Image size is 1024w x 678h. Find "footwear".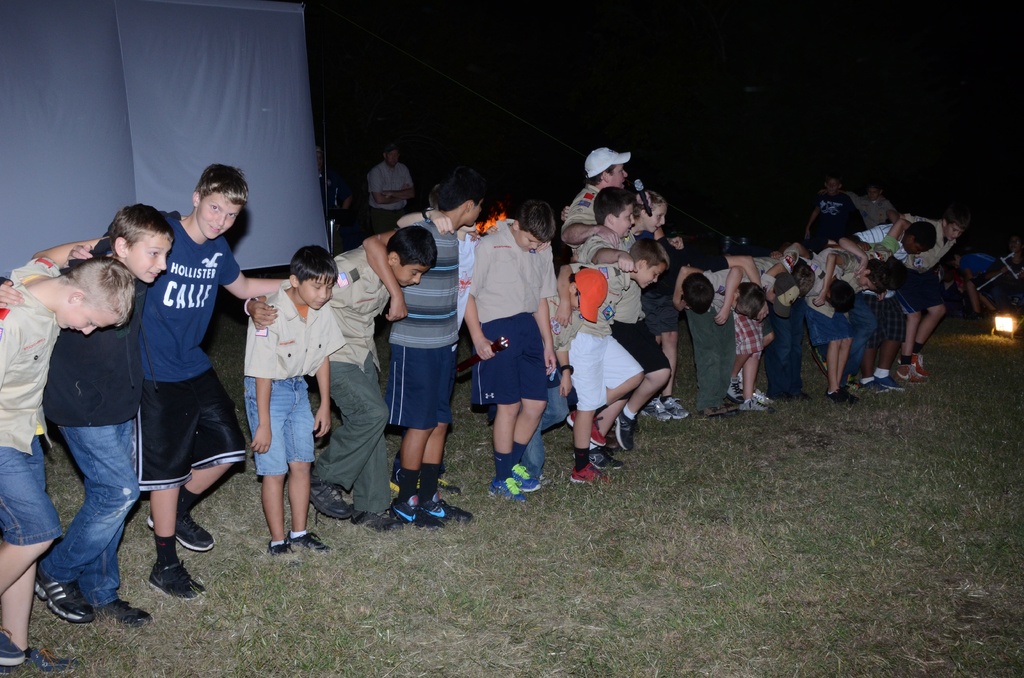
Rect(830, 384, 860, 407).
